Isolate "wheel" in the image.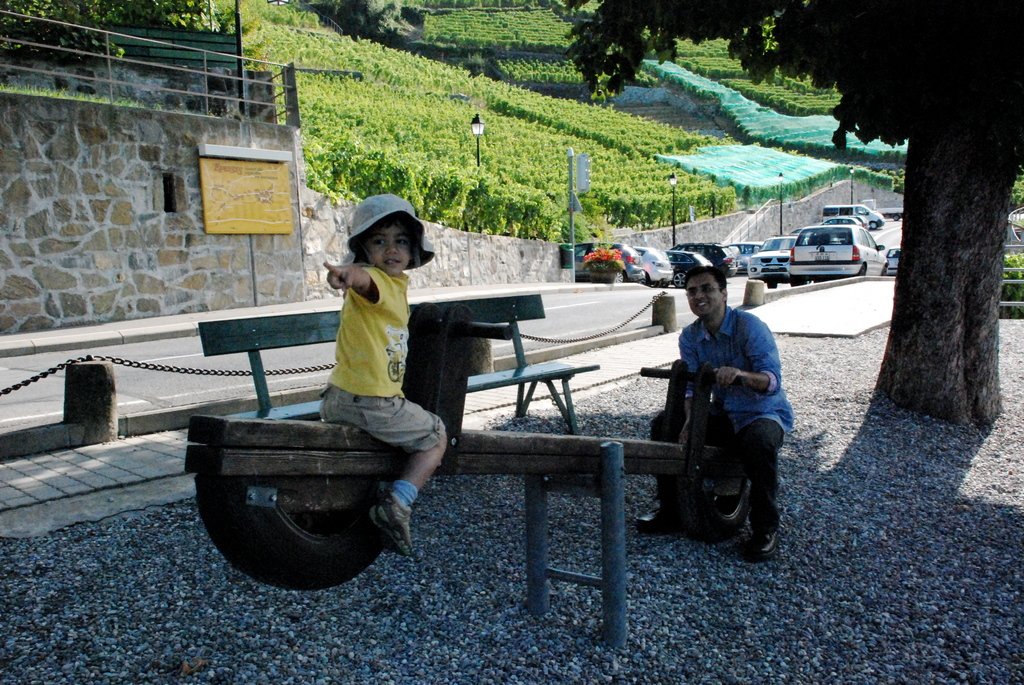
Isolated region: bbox(614, 272, 626, 282).
